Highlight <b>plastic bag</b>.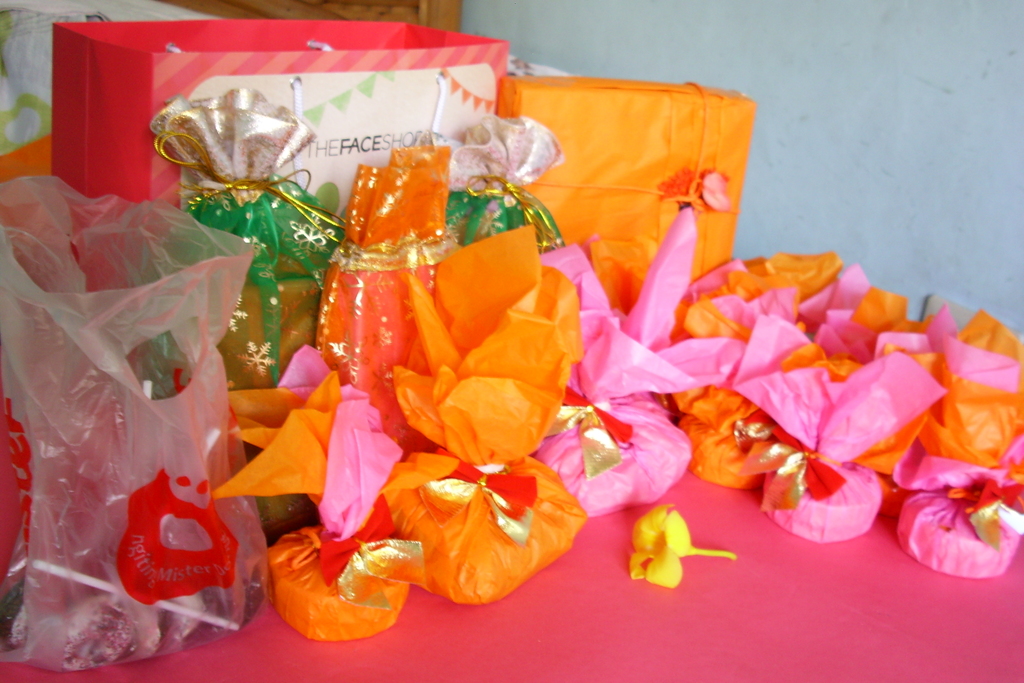
Highlighted region: locate(0, 174, 257, 673).
